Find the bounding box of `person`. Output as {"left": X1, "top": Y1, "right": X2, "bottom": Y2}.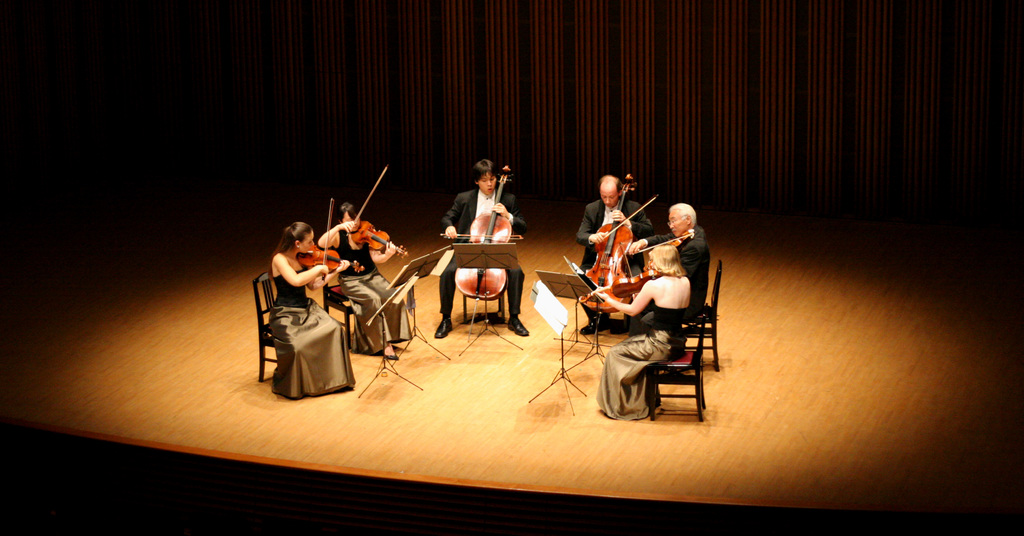
{"left": 317, "top": 202, "right": 411, "bottom": 364}.
